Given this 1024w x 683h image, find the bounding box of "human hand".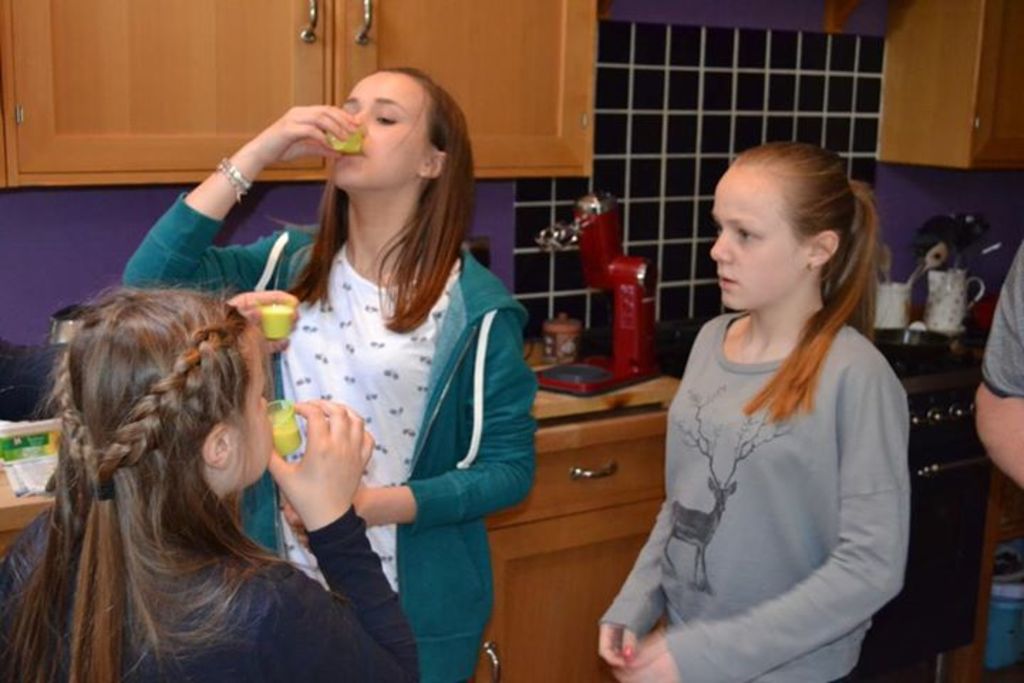
bbox=(252, 101, 363, 168).
